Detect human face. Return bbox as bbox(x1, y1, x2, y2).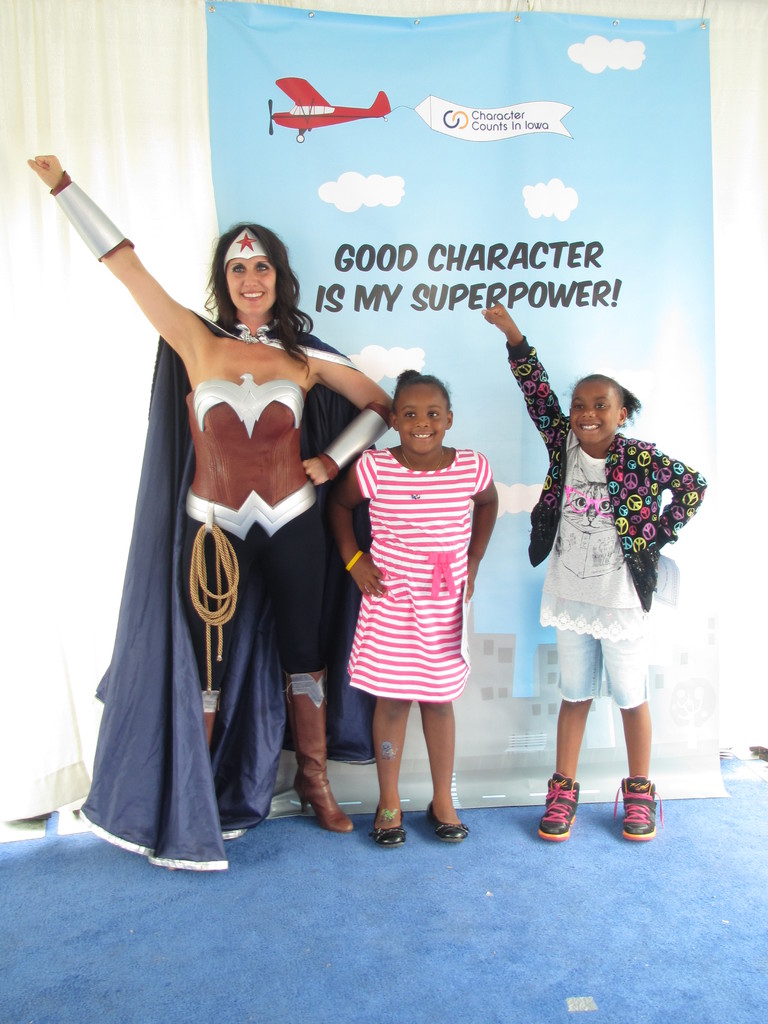
bbox(575, 384, 623, 442).
